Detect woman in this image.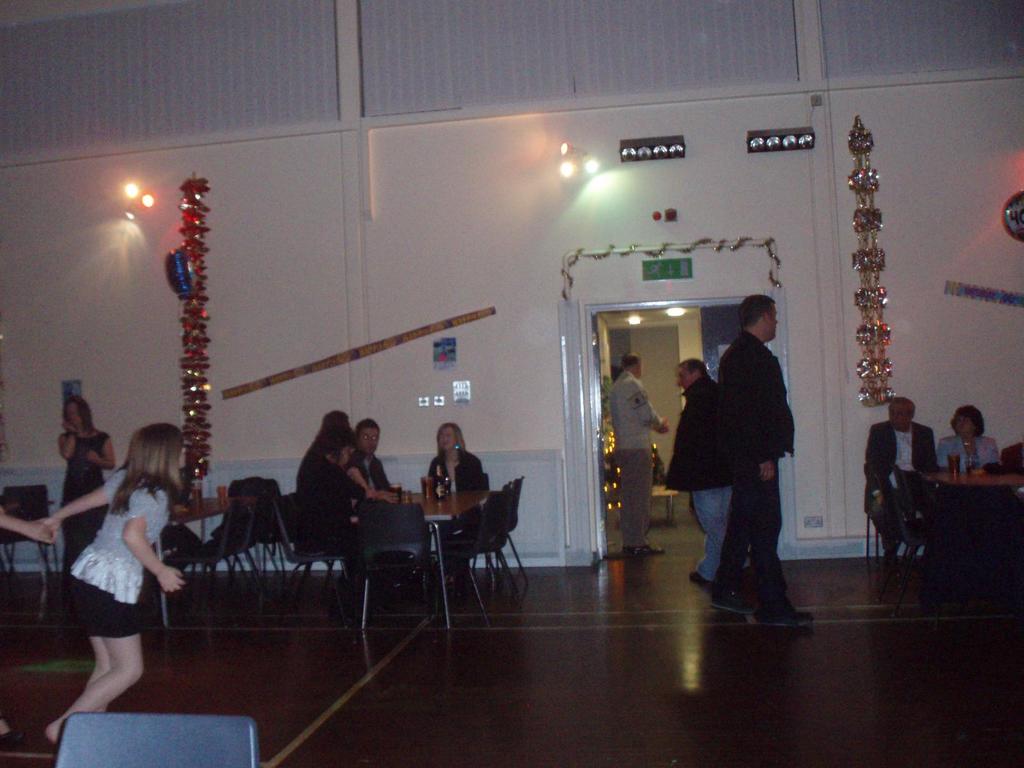
Detection: (424,422,488,582).
